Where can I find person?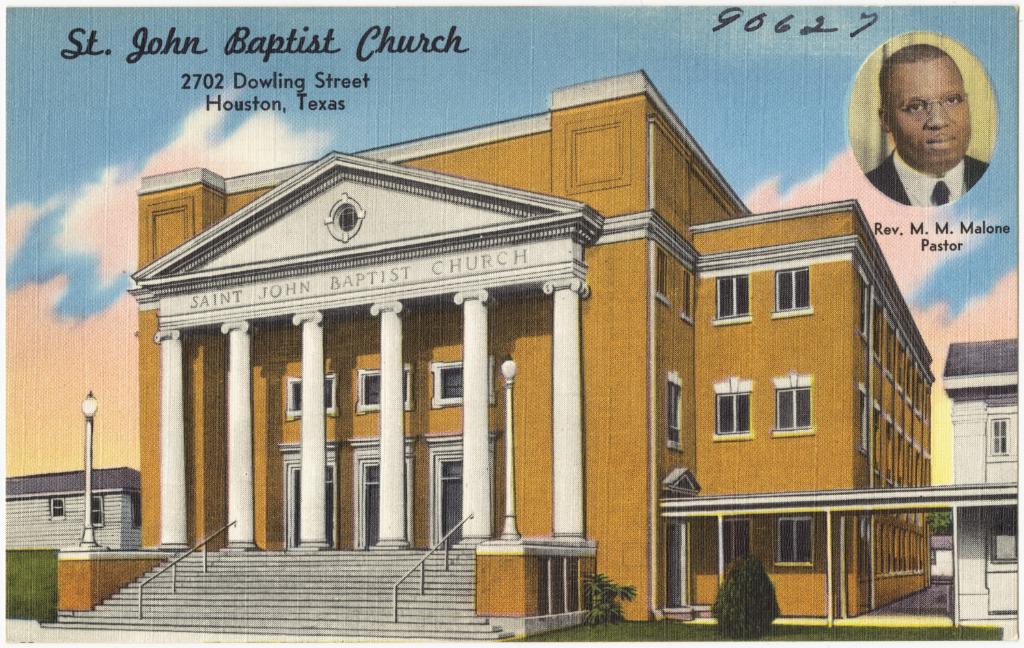
You can find it at [left=855, top=31, right=996, bottom=226].
